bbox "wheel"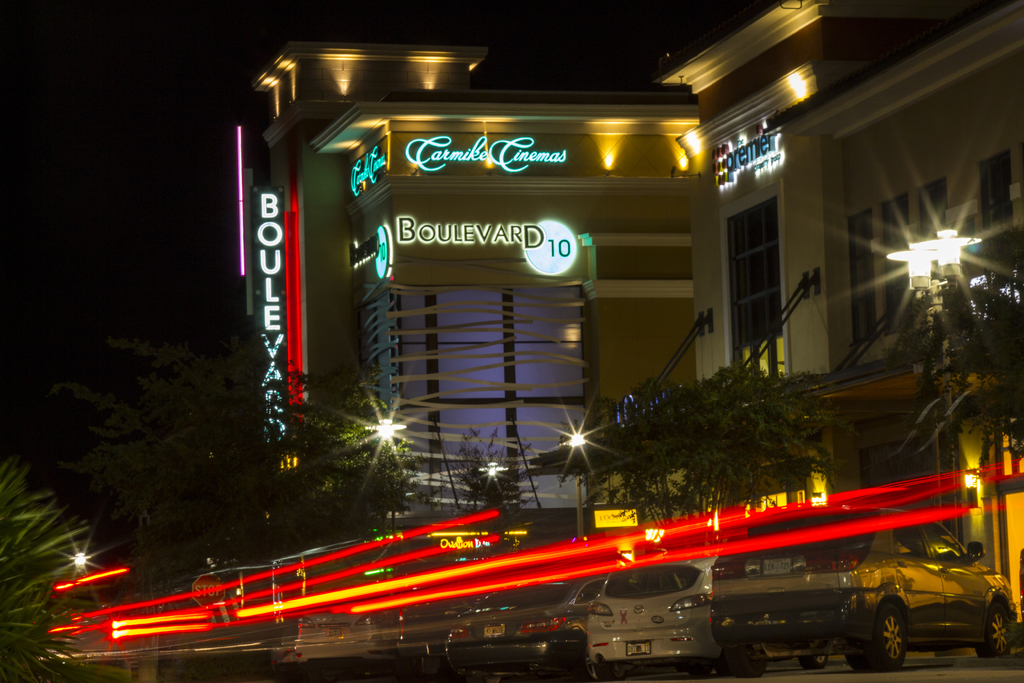
592 664 613 680
